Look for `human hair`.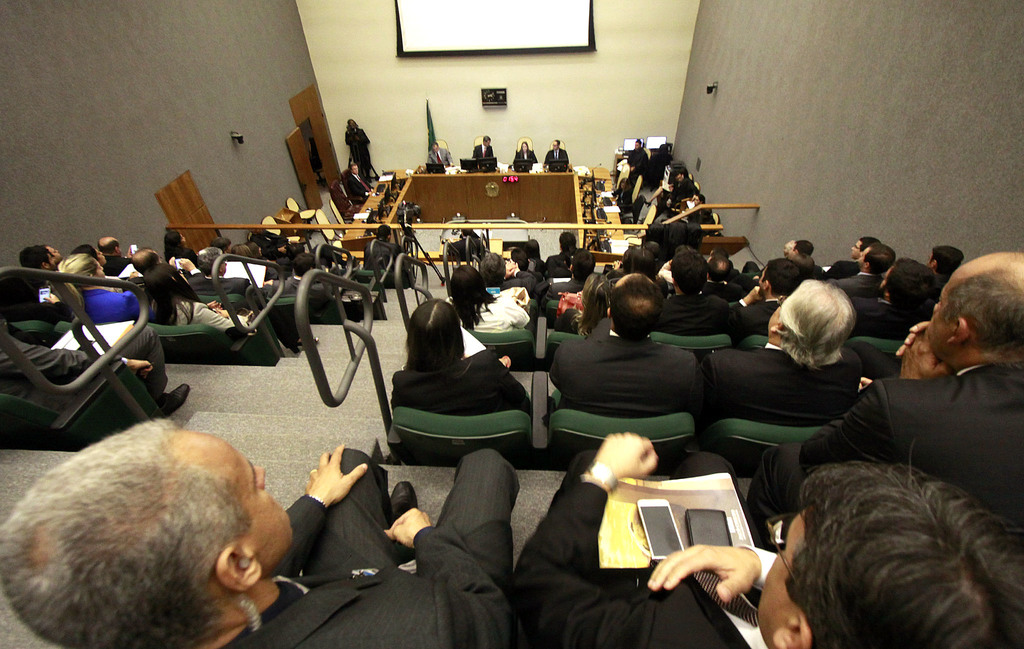
Found: (657,142,669,154).
